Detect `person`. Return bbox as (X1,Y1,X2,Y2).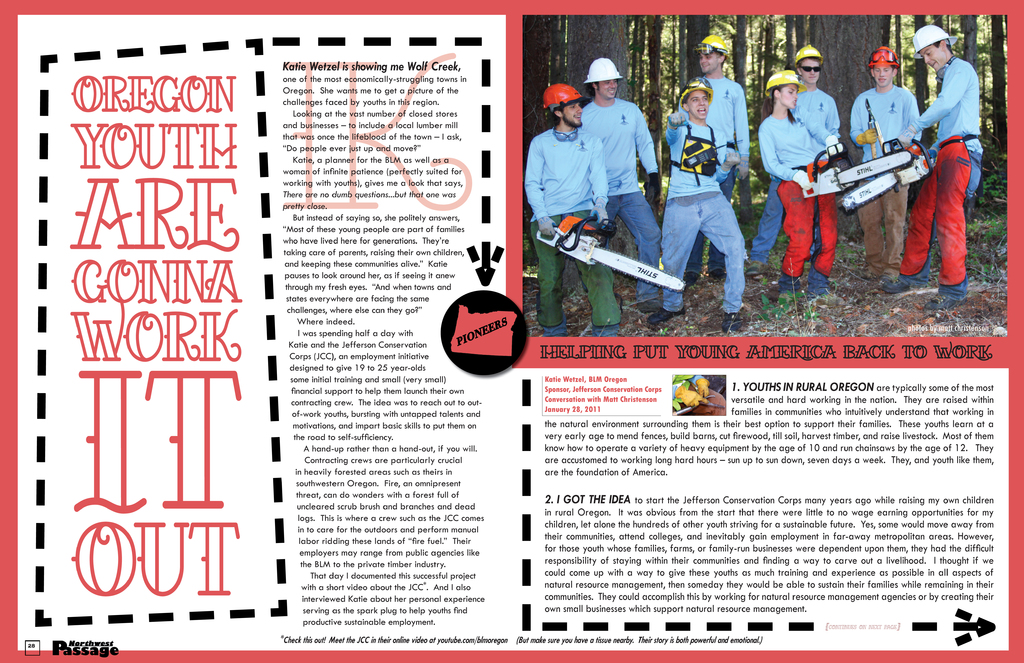
(646,74,747,334).
